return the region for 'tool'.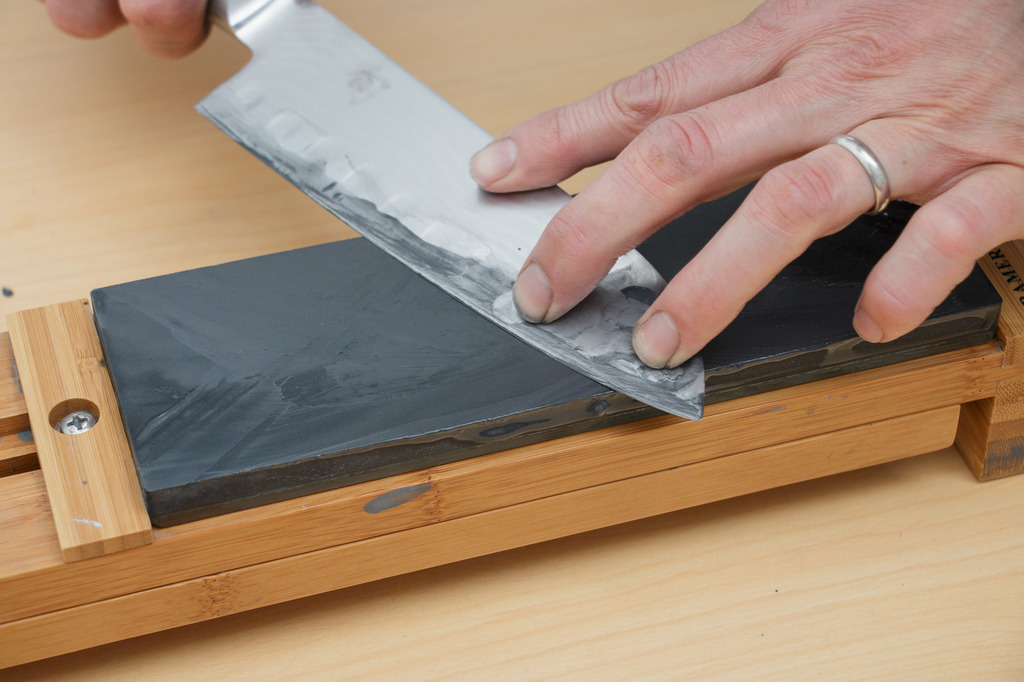
{"x1": 197, "y1": 0, "x2": 714, "y2": 416}.
